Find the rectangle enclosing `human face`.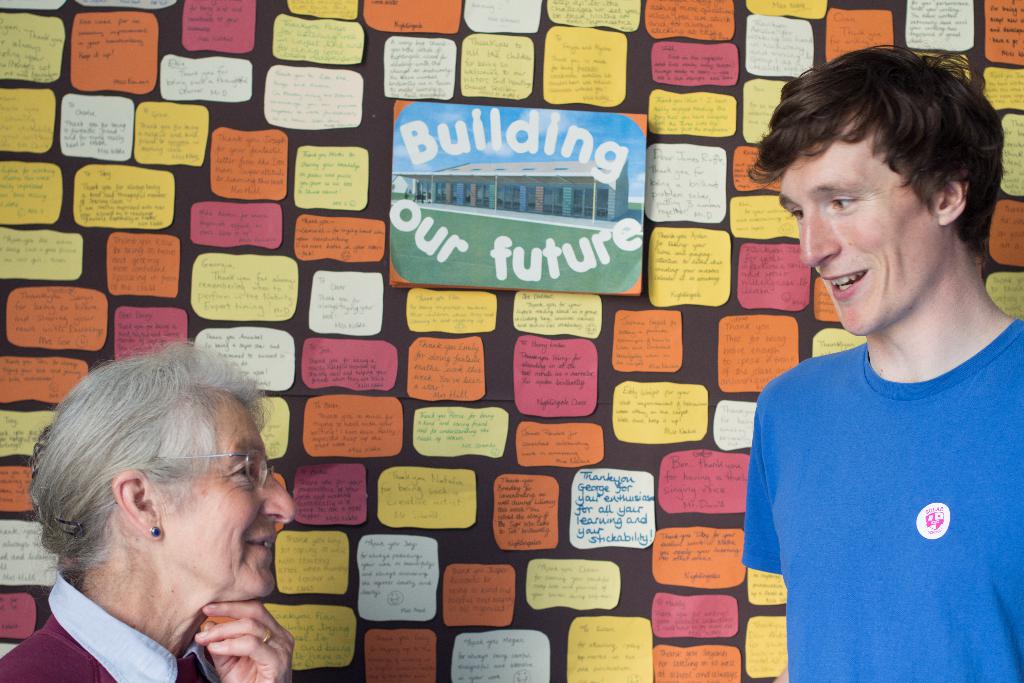
[770, 125, 947, 345].
